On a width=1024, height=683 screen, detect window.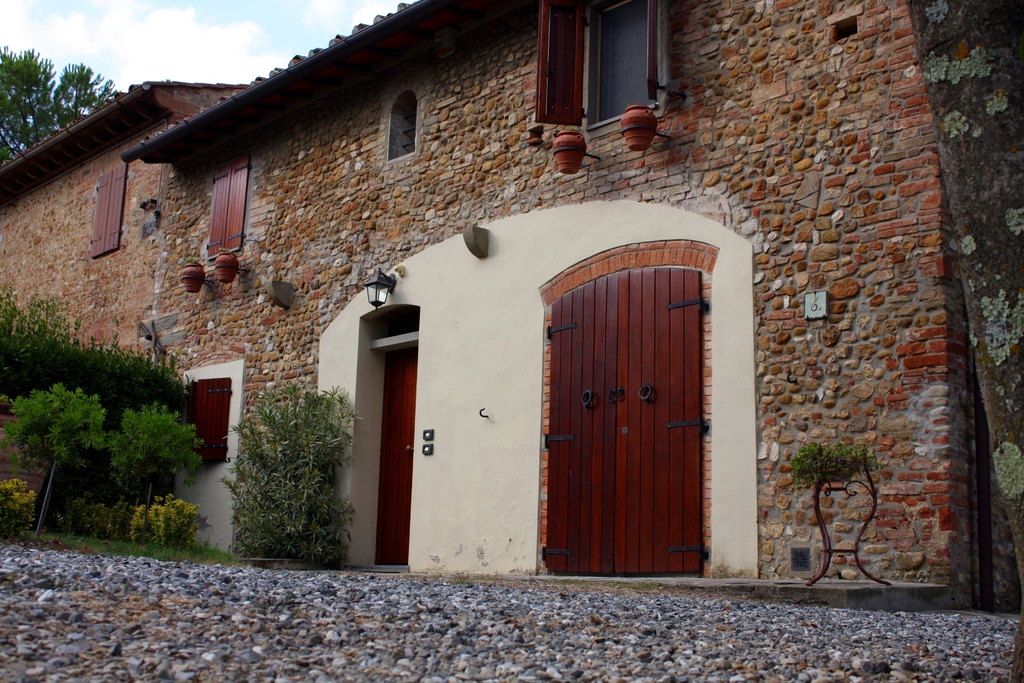
{"x1": 92, "y1": 164, "x2": 130, "y2": 261}.
